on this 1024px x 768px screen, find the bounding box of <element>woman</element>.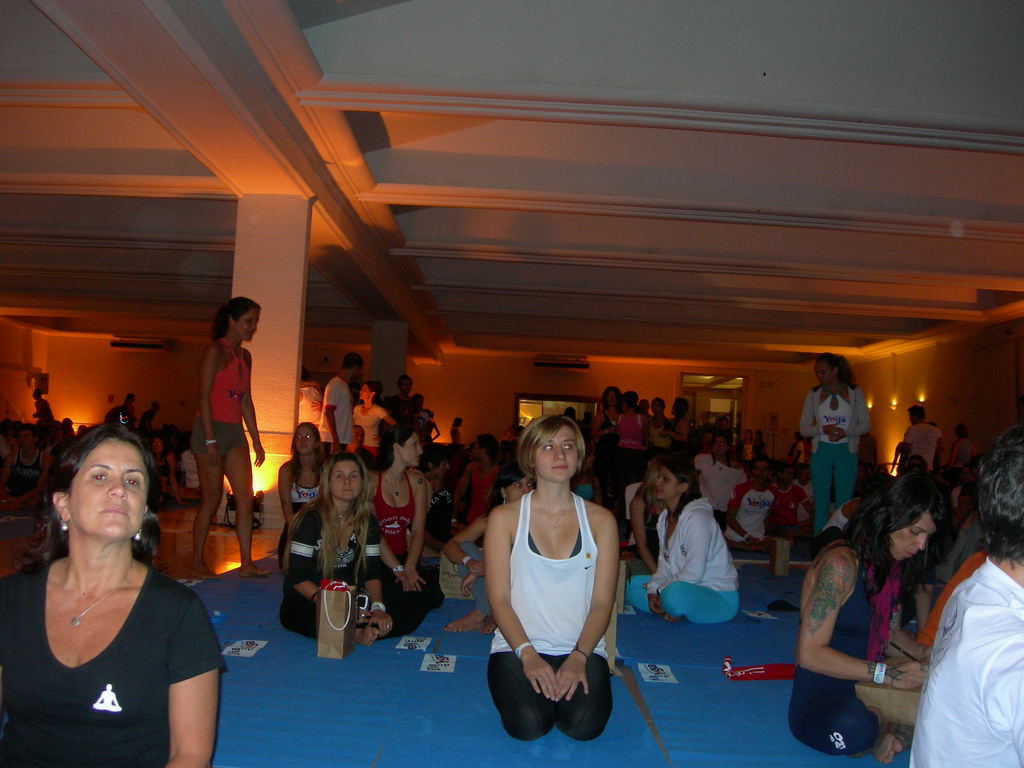
Bounding box: pyautogui.locateOnScreen(661, 397, 689, 463).
